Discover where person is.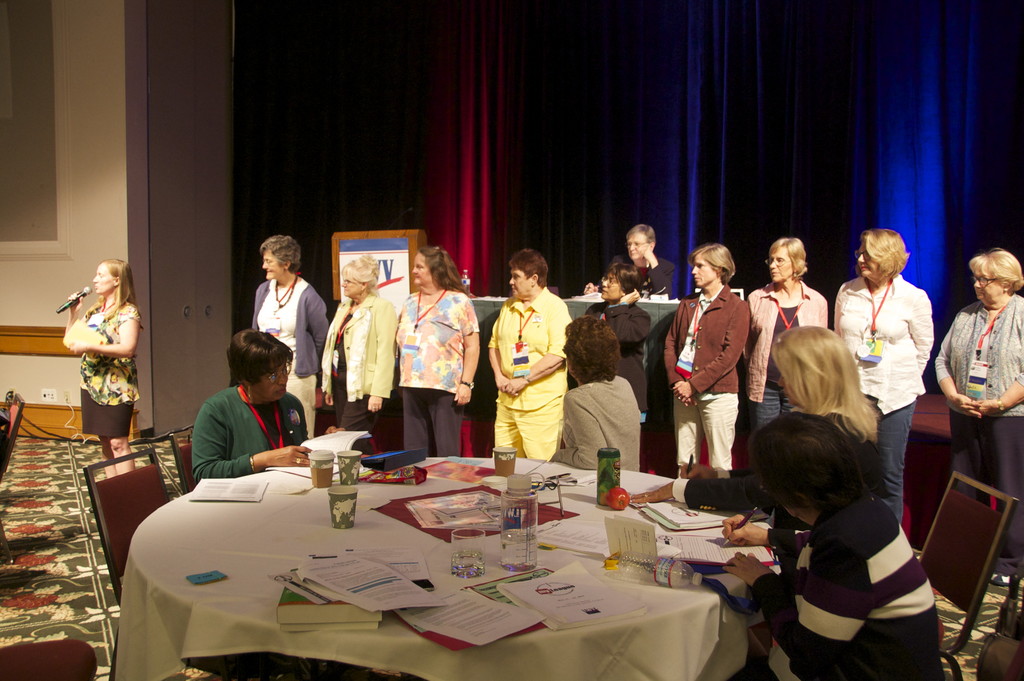
Discovered at bbox(319, 255, 399, 464).
